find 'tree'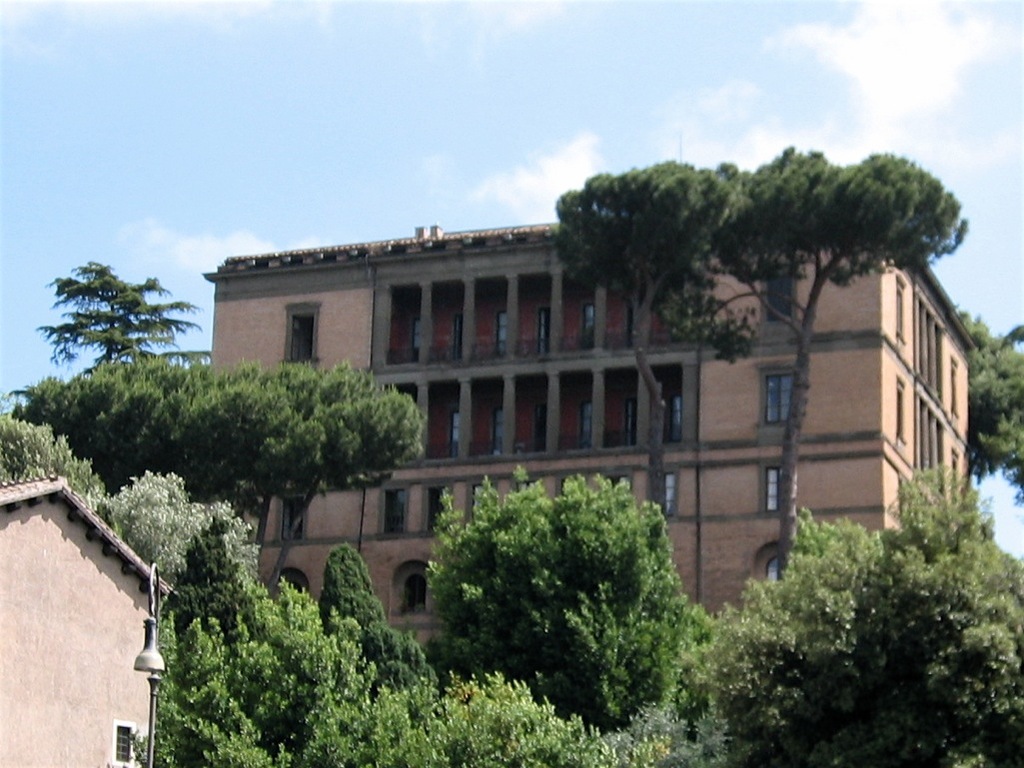
x1=0 y1=413 x2=121 y2=529
